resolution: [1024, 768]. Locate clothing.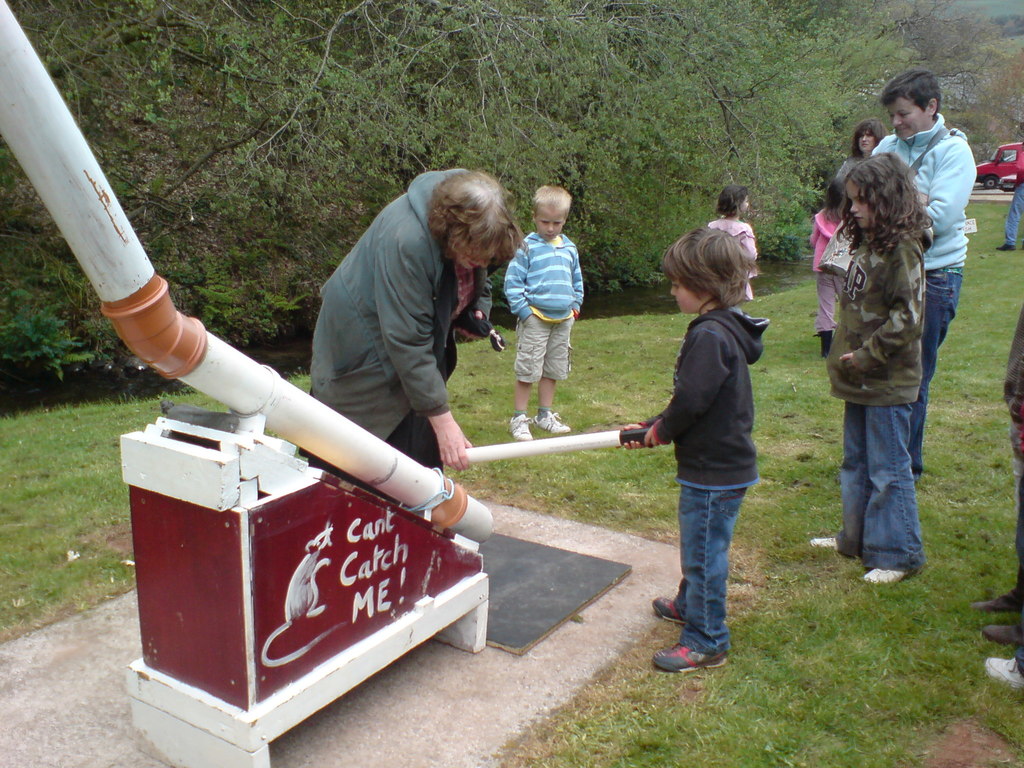
294:165:510:444.
